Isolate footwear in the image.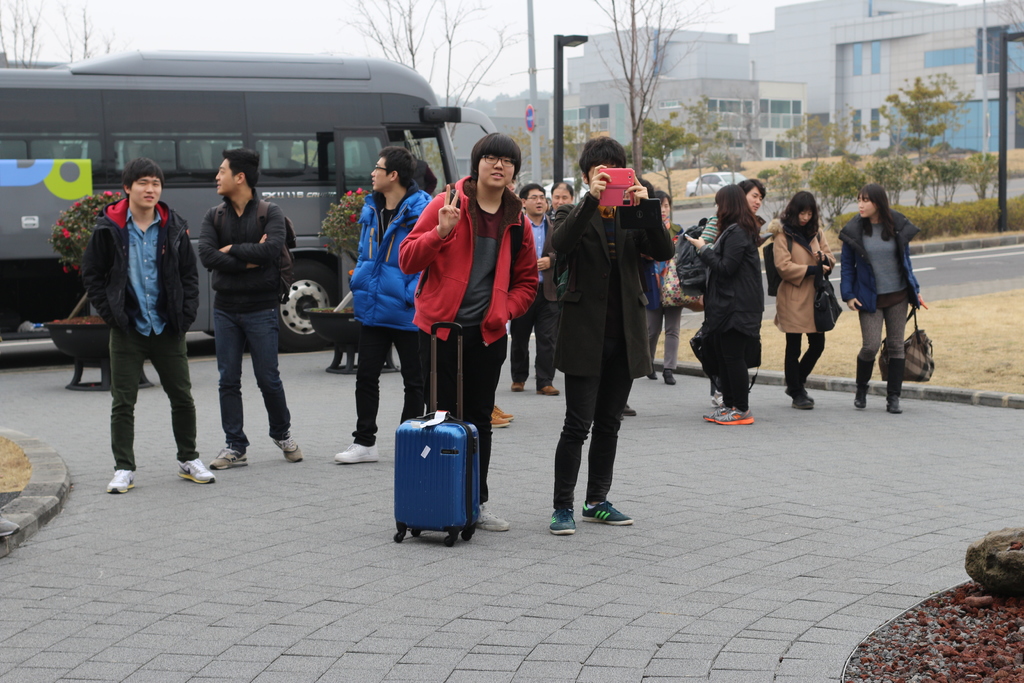
Isolated region: <region>714, 406, 754, 424</region>.
